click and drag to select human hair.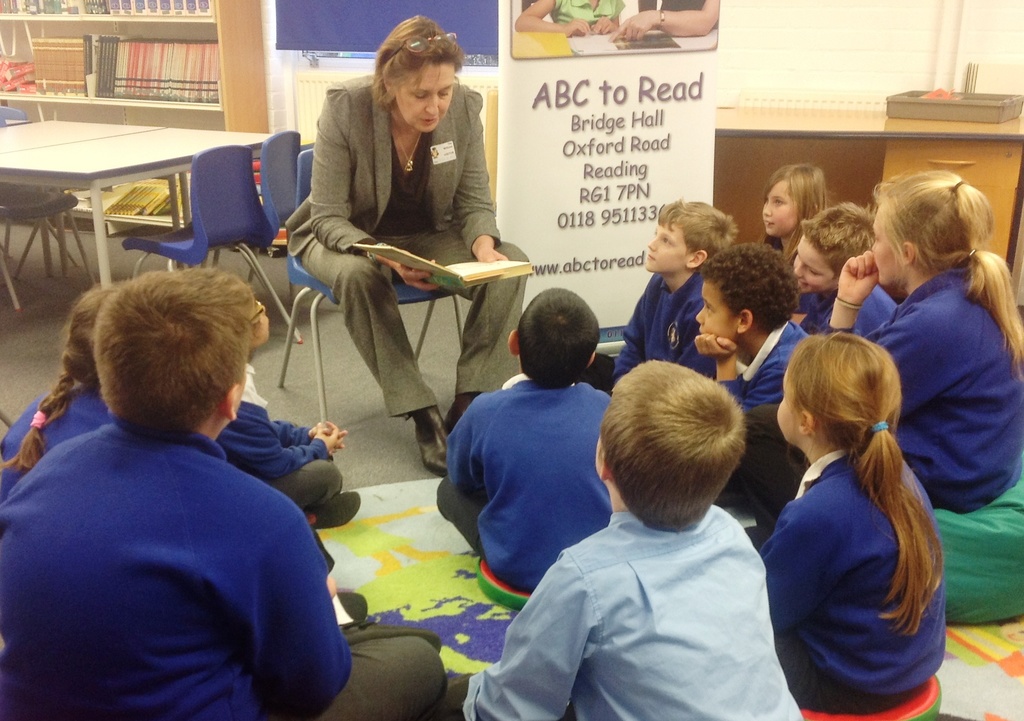
Selection: (x1=655, y1=195, x2=742, y2=259).
